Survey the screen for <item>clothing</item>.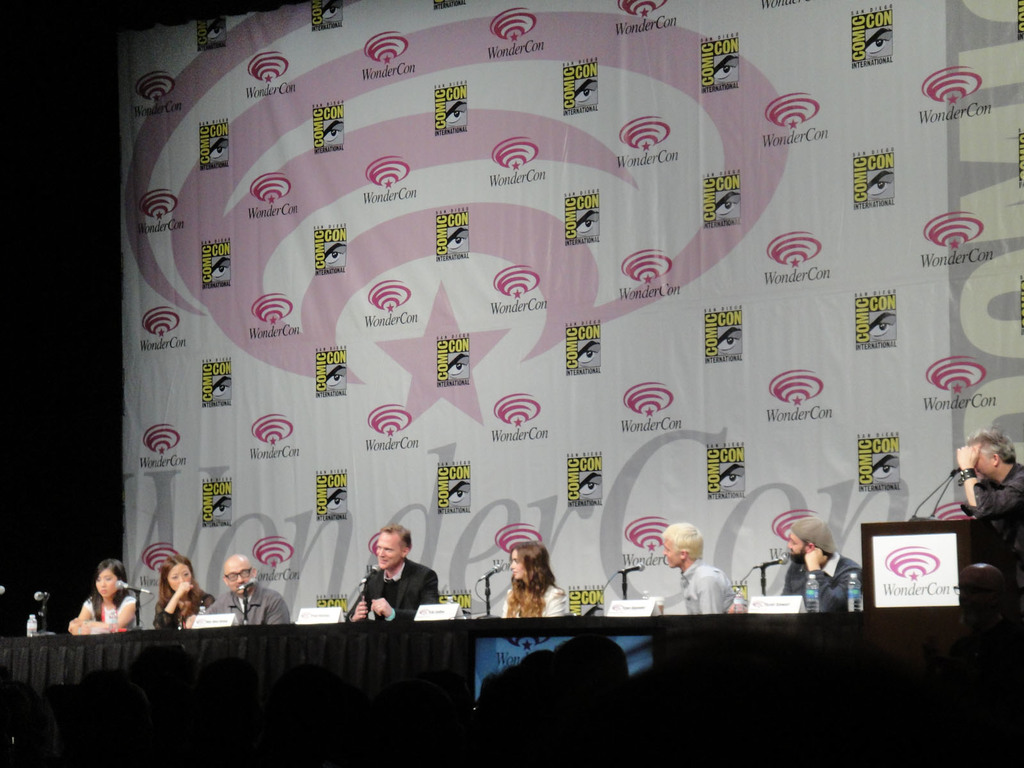
Survey found: (x1=776, y1=526, x2=862, y2=616).
